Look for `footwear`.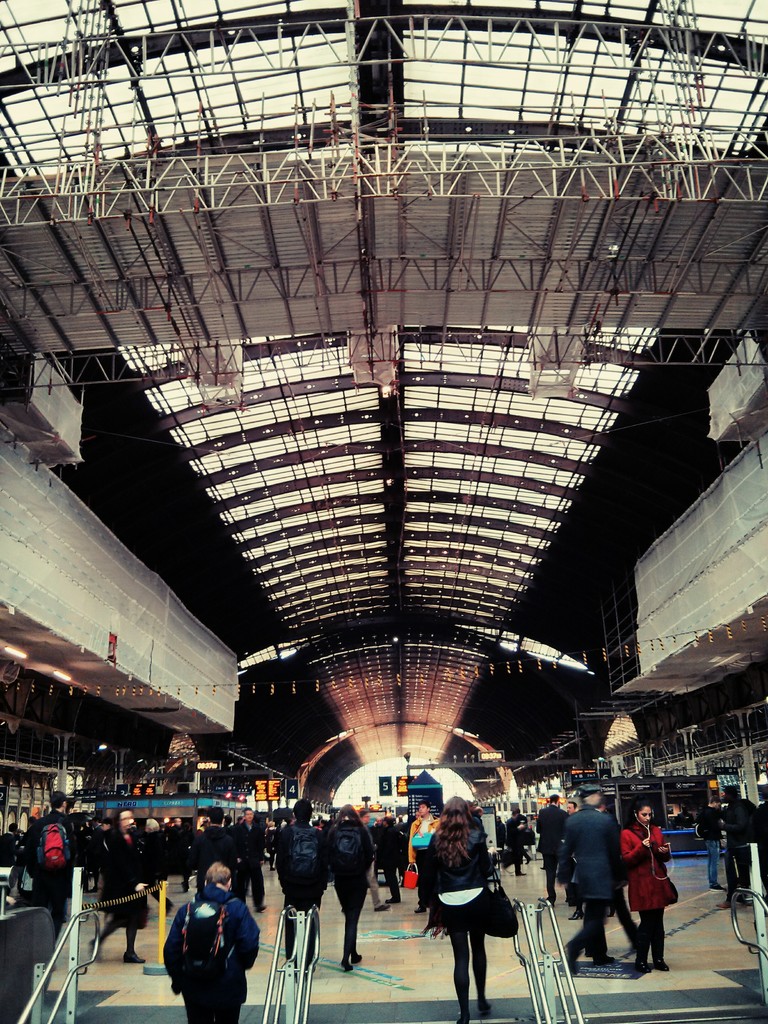
Found: bbox(342, 959, 351, 973).
